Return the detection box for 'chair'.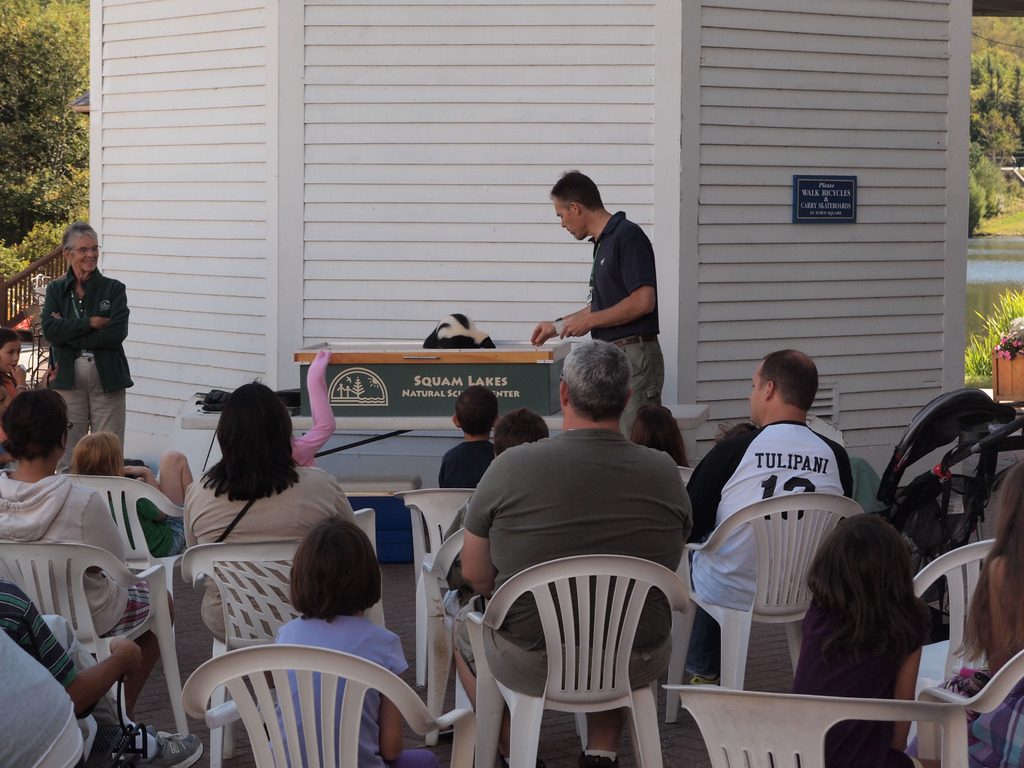
662:682:974:767.
